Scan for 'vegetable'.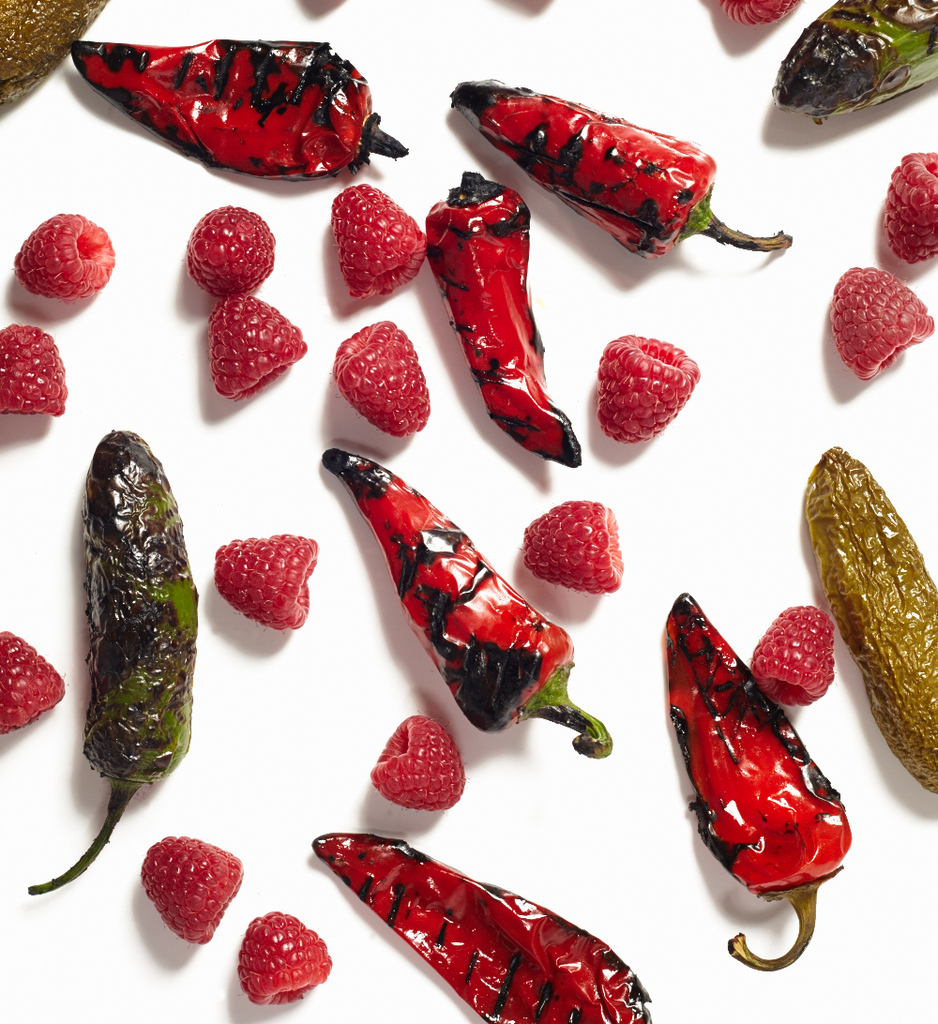
Scan result: crop(801, 448, 937, 791).
